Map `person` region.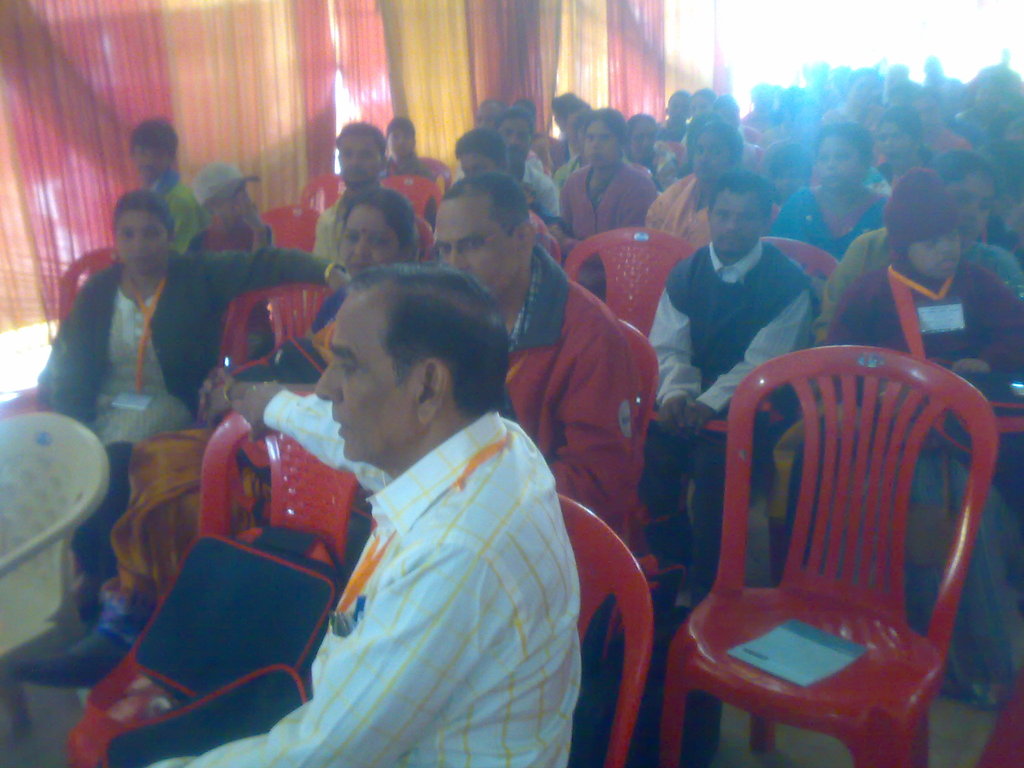
Mapped to (left=833, top=182, right=1003, bottom=674).
